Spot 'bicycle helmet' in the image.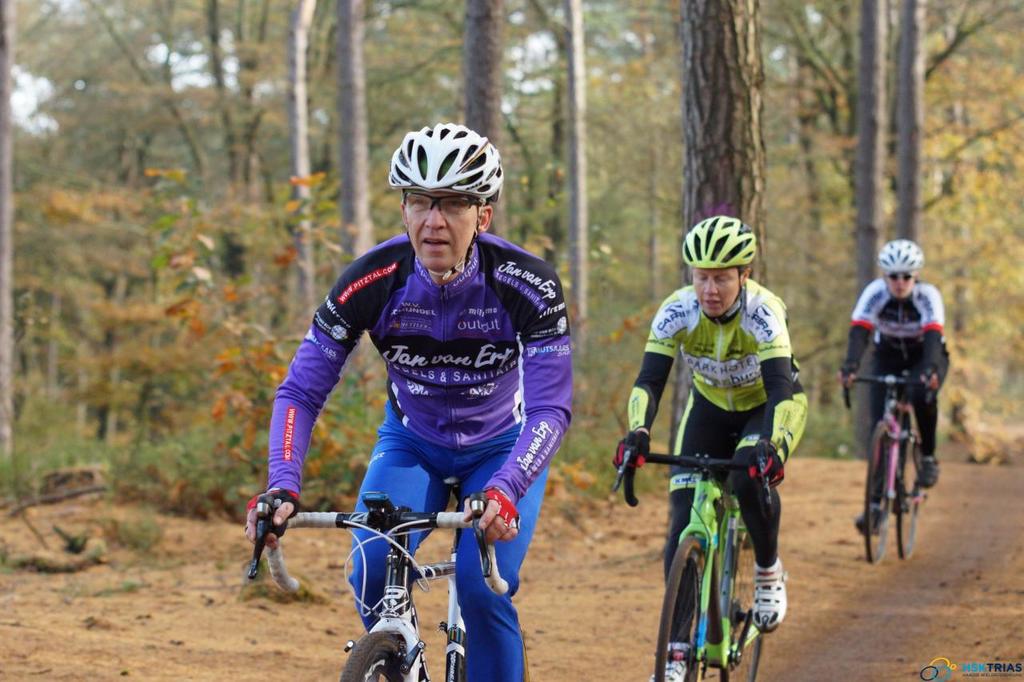
'bicycle helmet' found at bbox=[879, 242, 925, 292].
